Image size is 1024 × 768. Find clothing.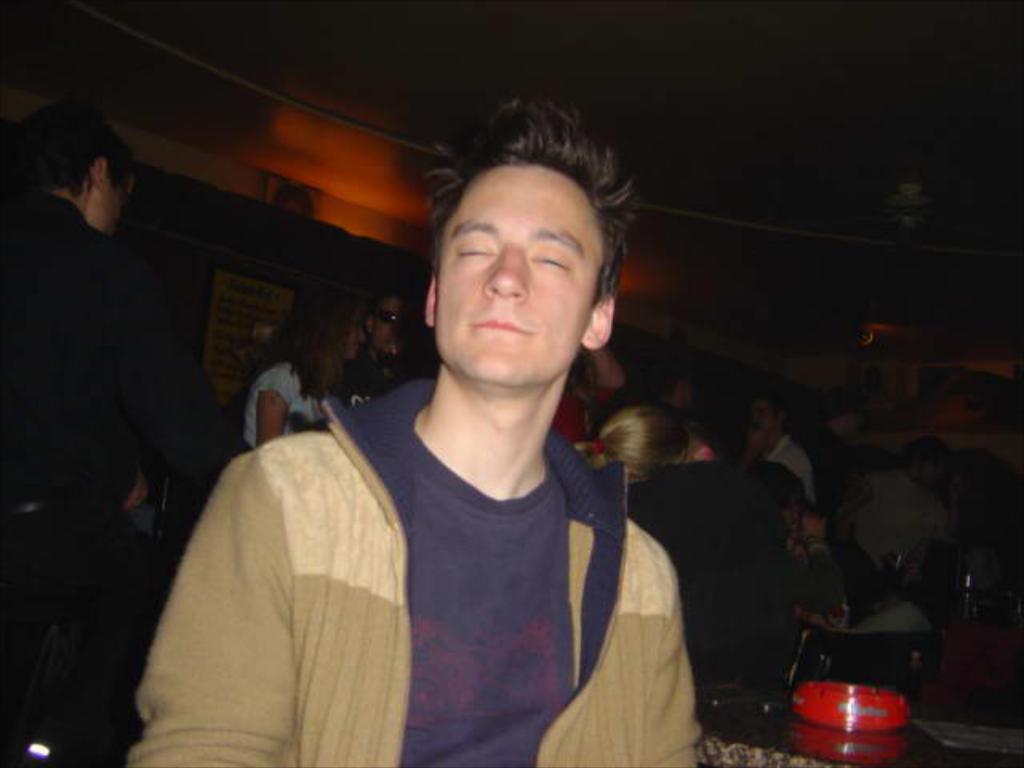
BBox(766, 429, 813, 514).
